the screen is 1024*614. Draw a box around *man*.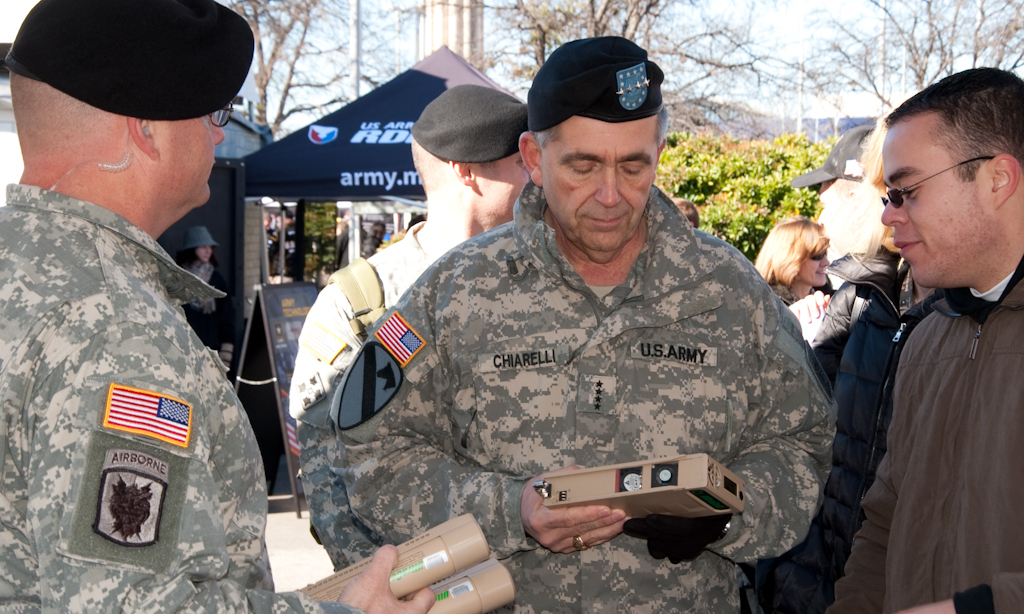
286/85/533/578.
